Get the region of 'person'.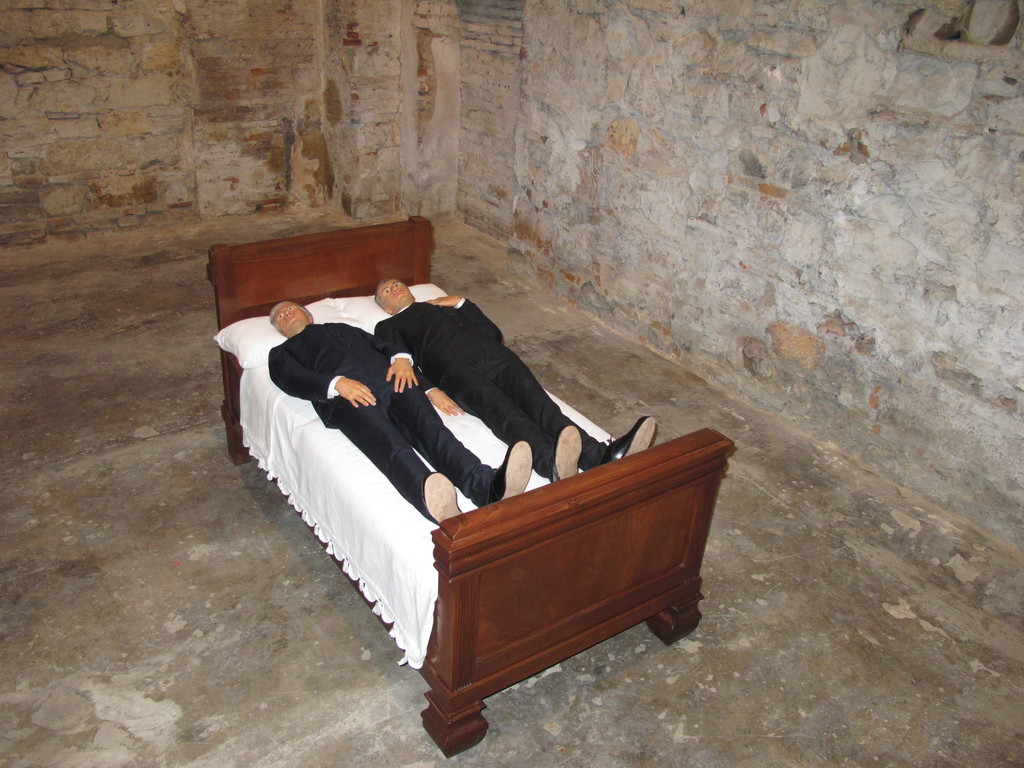
(372, 274, 656, 481).
